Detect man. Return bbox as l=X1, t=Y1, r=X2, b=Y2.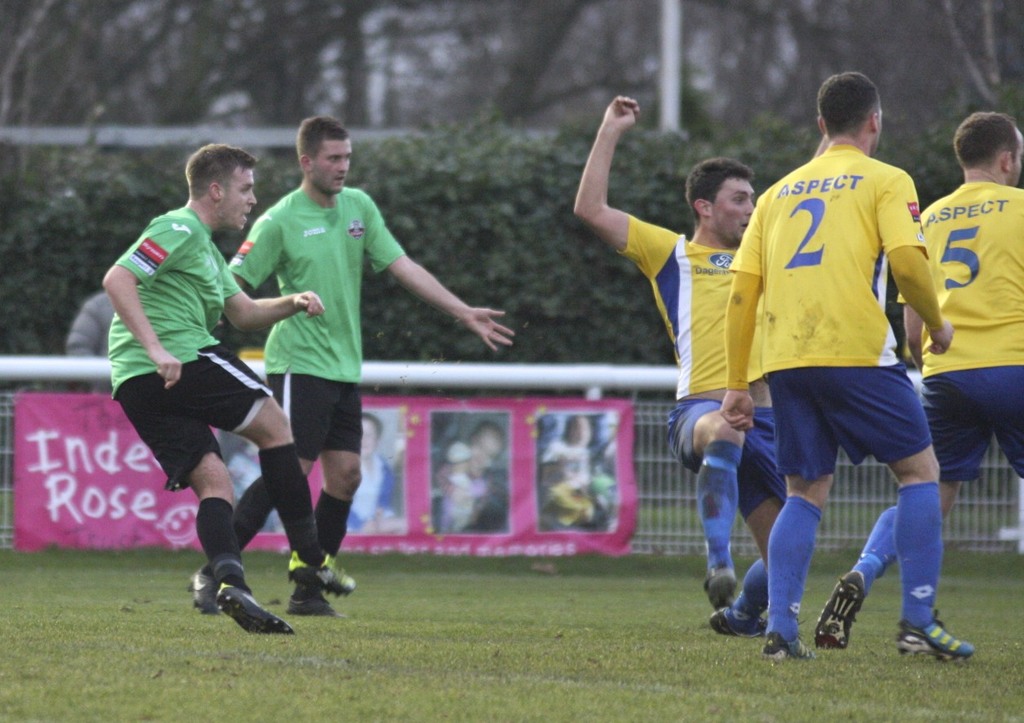
l=348, t=413, r=408, b=531.
